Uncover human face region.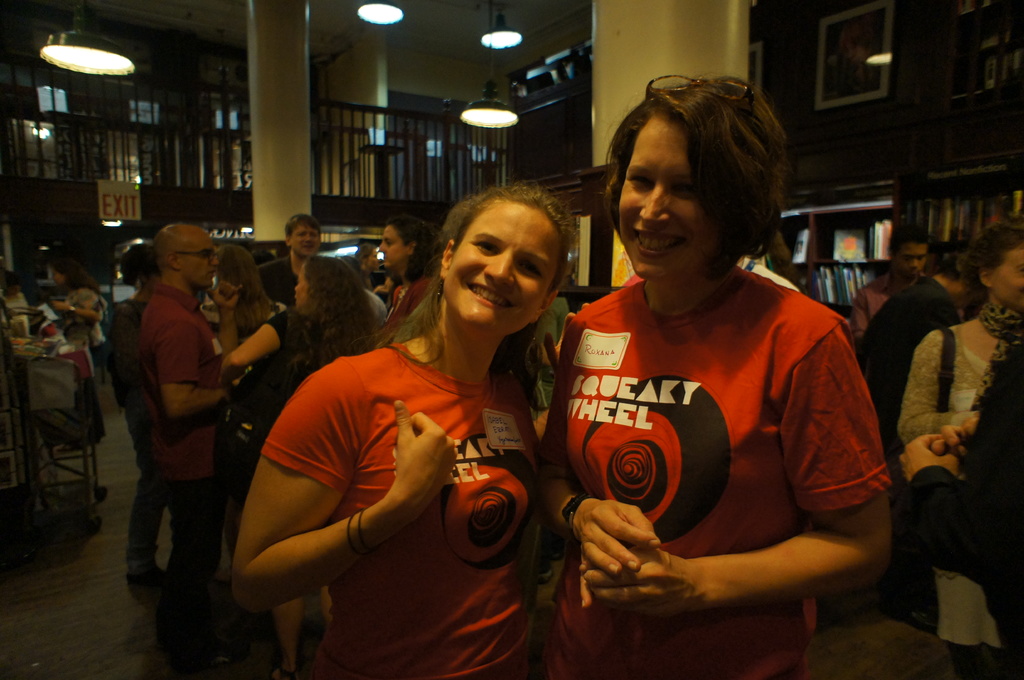
Uncovered: [444, 201, 563, 333].
